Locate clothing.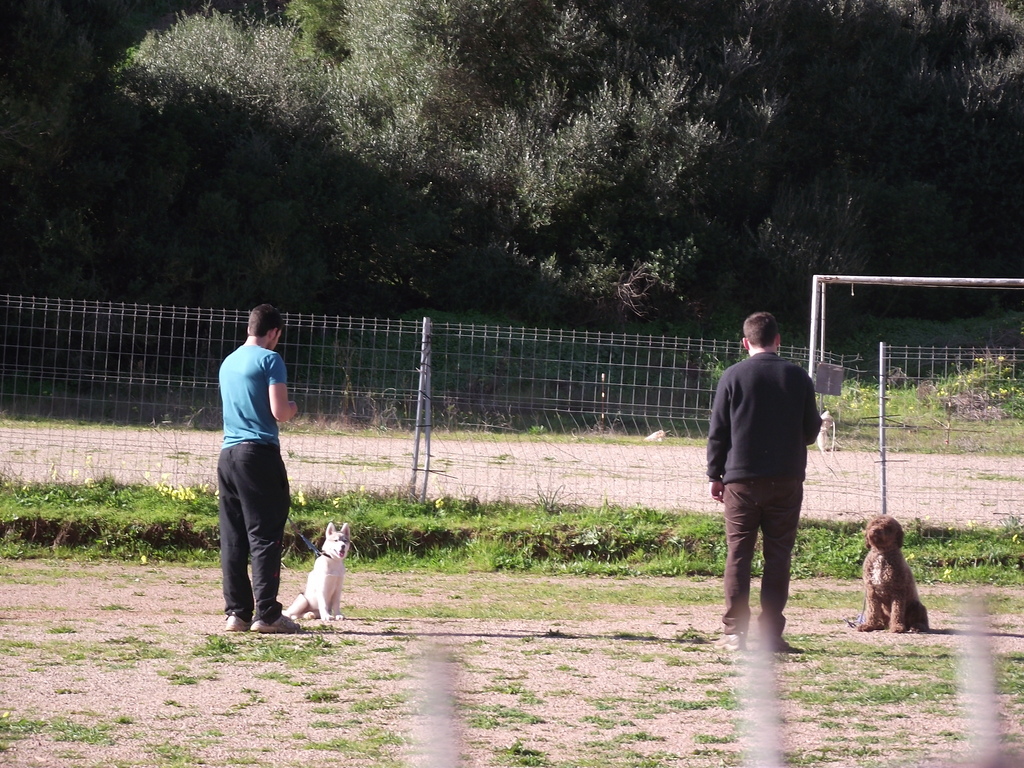
Bounding box: select_region(200, 307, 298, 602).
